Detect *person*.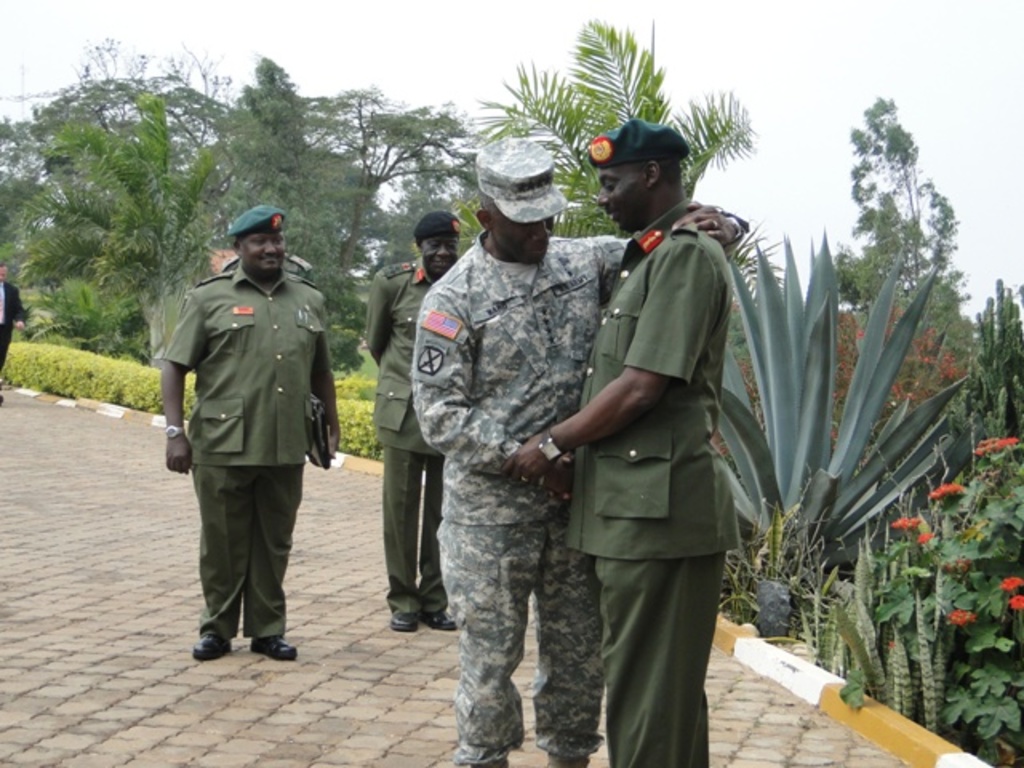
Detected at l=358, t=211, r=462, b=638.
